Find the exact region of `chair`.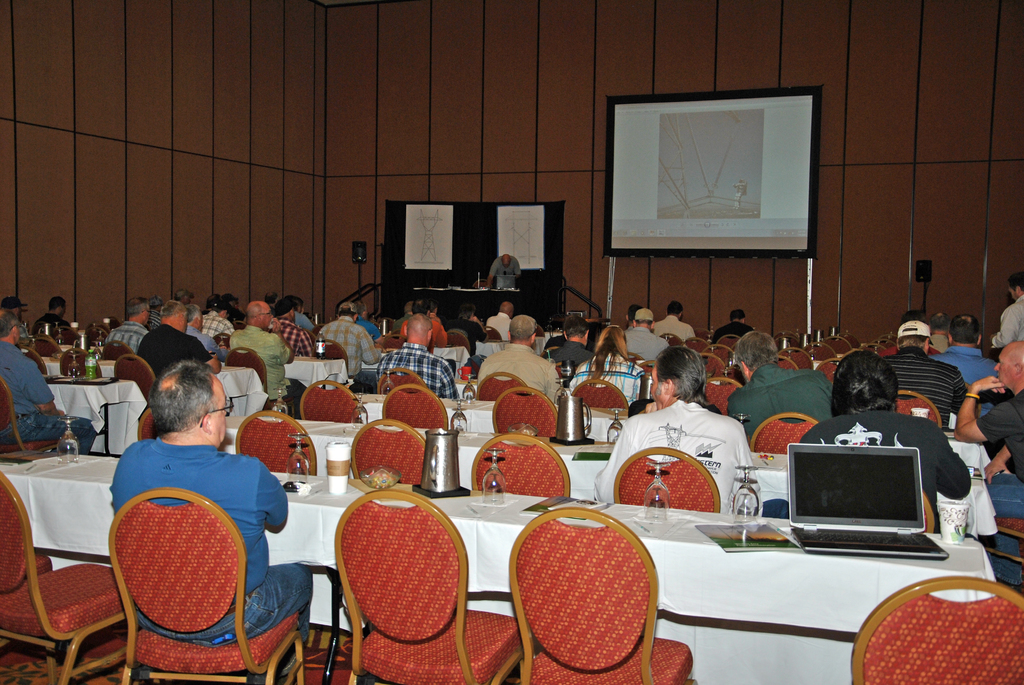
Exact region: select_region(477, 373, 528, 403).
